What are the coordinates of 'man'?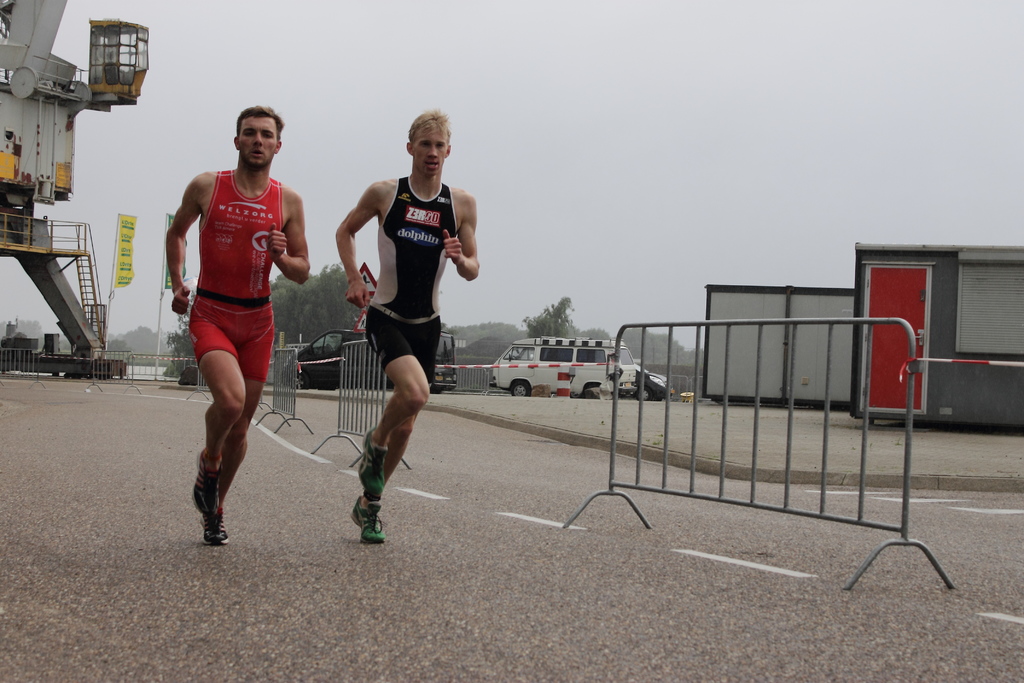
<region>153, 110, 313, 541</region>.
